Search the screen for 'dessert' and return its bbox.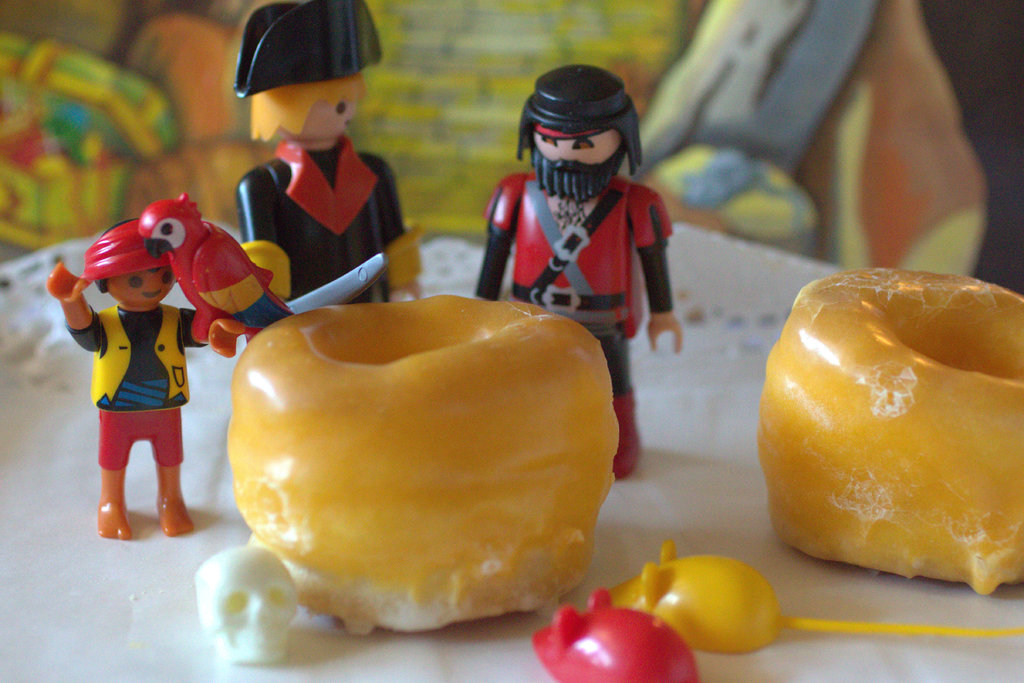
Found: 215, 293, 628, 652.
